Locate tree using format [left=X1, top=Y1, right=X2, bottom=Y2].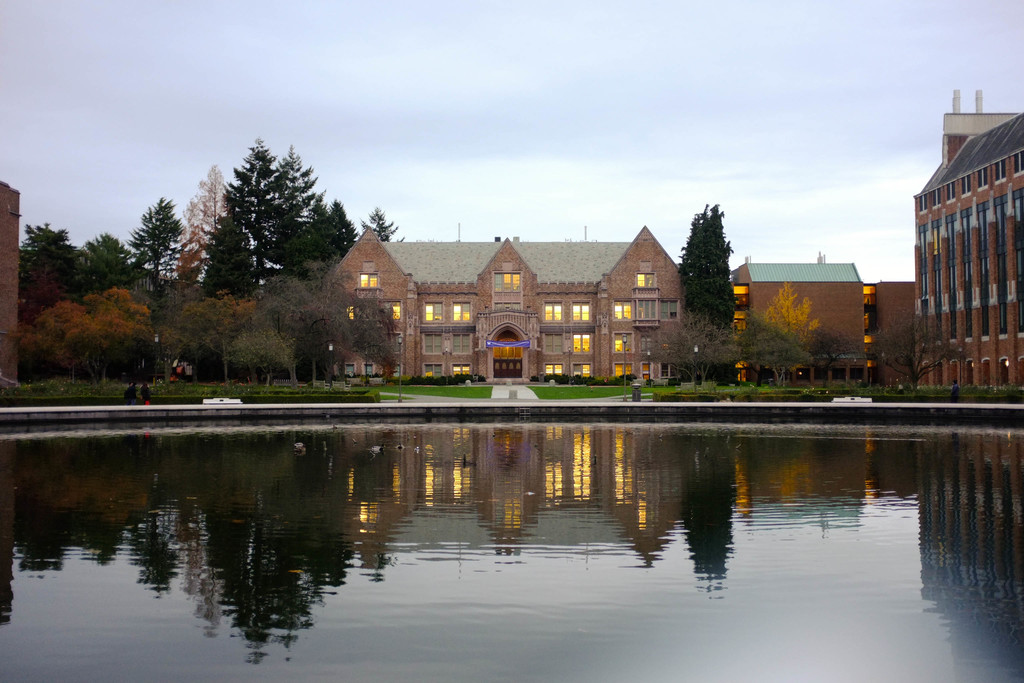
[left=336, top=297, right=392, bottom=384].
